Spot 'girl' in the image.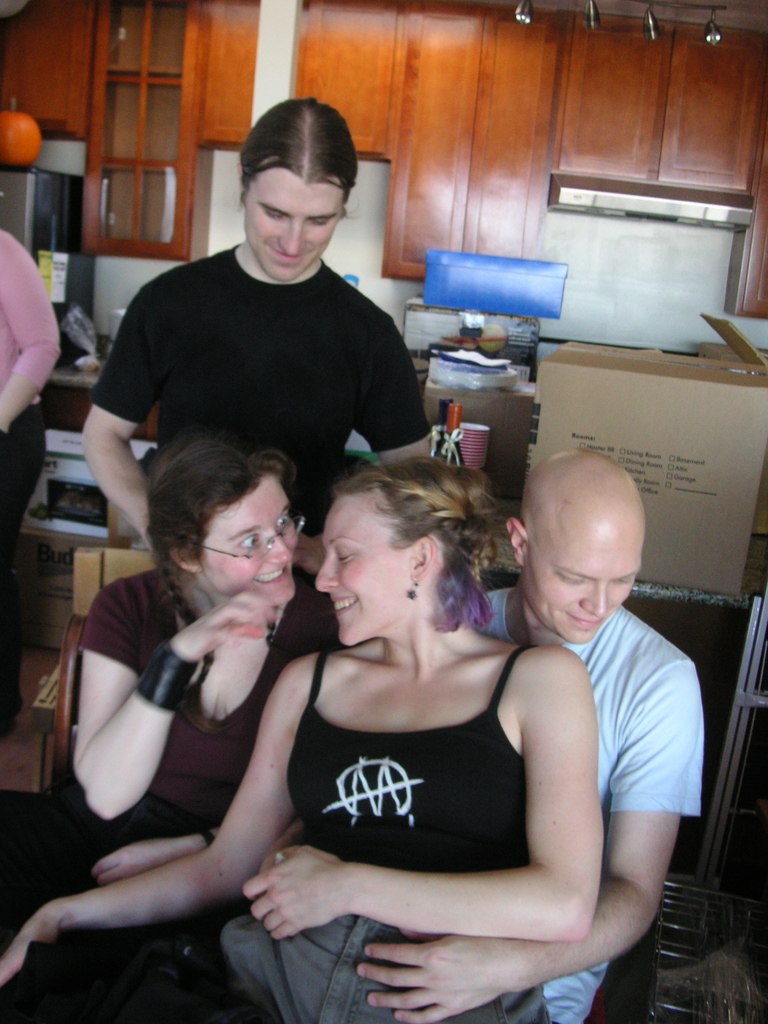
'girl' found at box(0, 428, 348, 1023).
